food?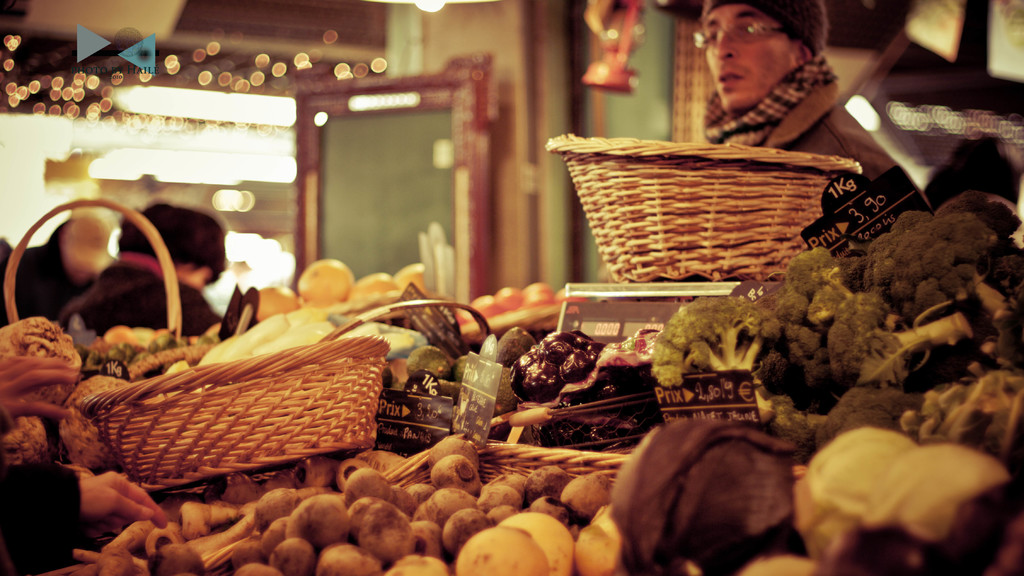
[x1=520, y1=333, x2=604, y2=399]
